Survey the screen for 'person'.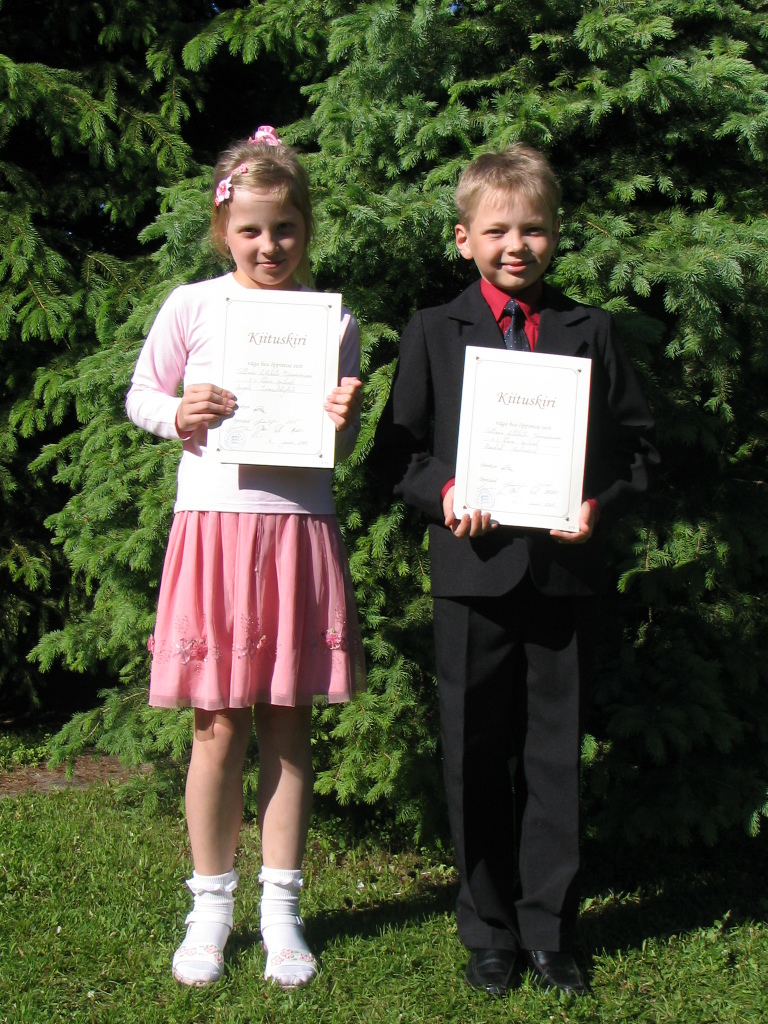
Survey found: [137, 158, 369, 945].
